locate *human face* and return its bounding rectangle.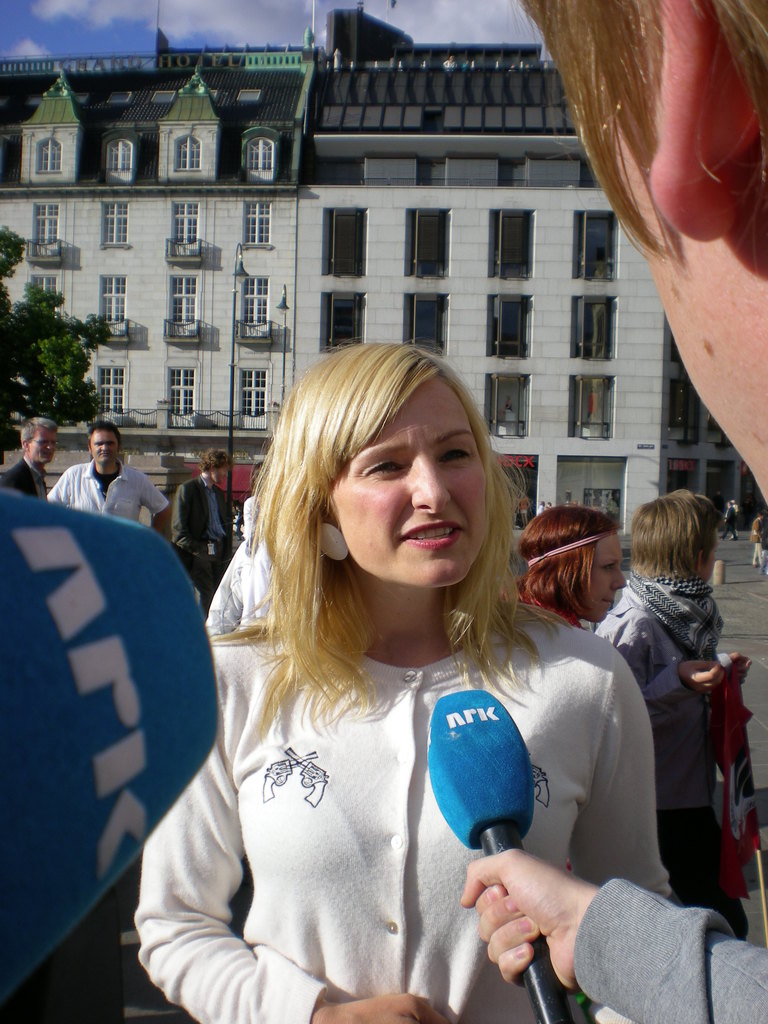
BBox(329, 373, 488, 585).
